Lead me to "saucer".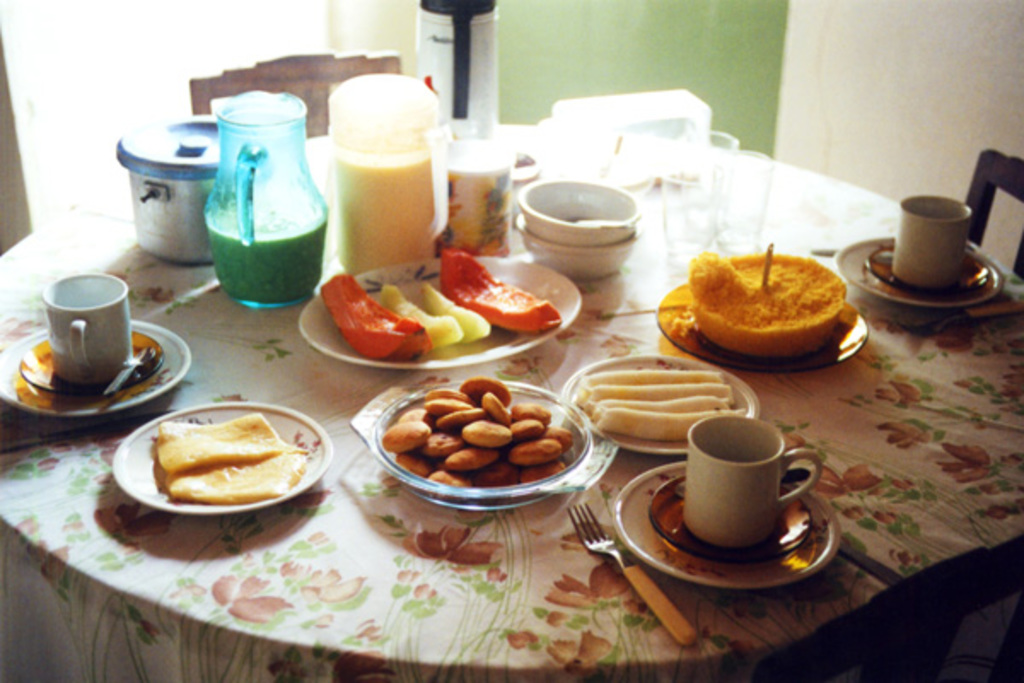
Lead to pyautogui.locateOnScreen(19, 336, 169, 393).
